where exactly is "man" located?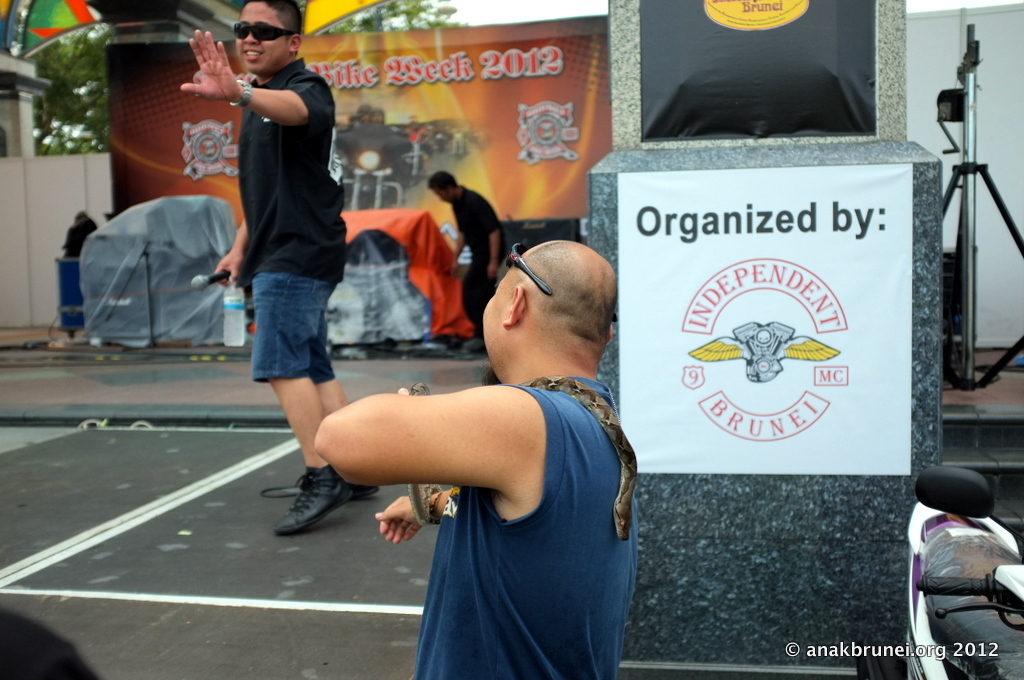
Its bounding box is [313,239,642,679].
